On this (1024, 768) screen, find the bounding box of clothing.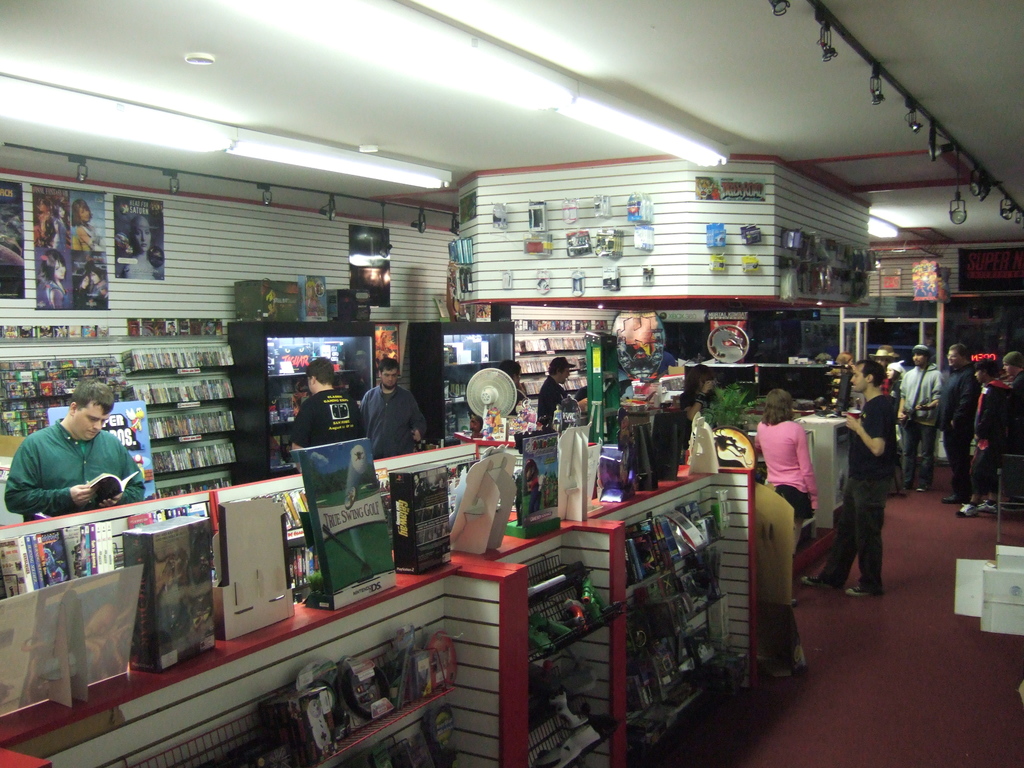
Bounding box: x1=44 y1=279 x2=72 y2=308.
